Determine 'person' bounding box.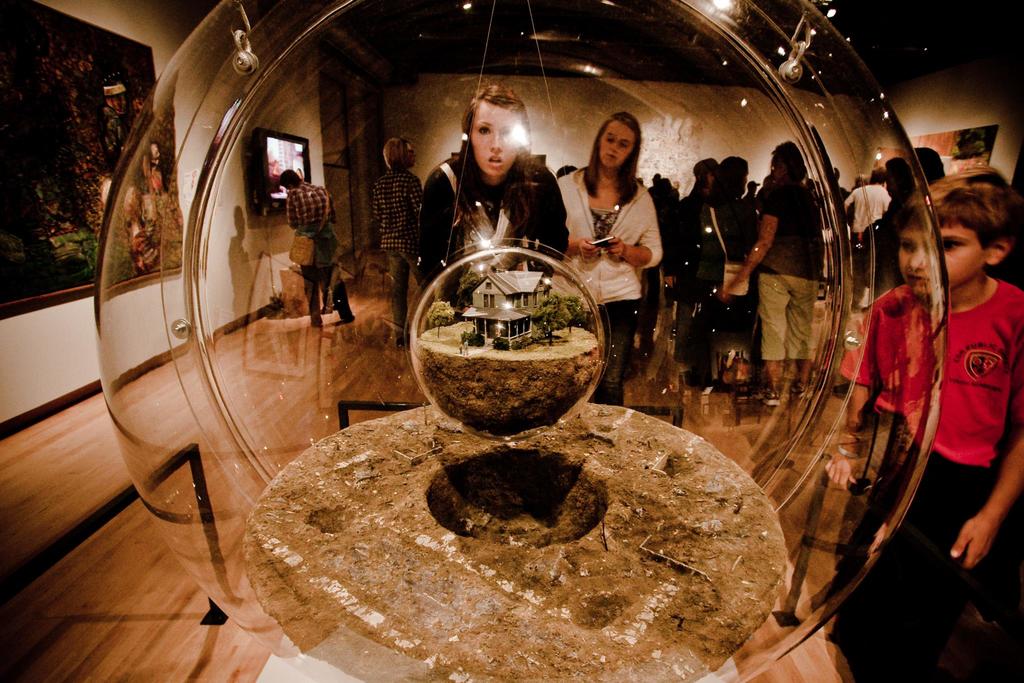
Determined: 716,138,838,401.
